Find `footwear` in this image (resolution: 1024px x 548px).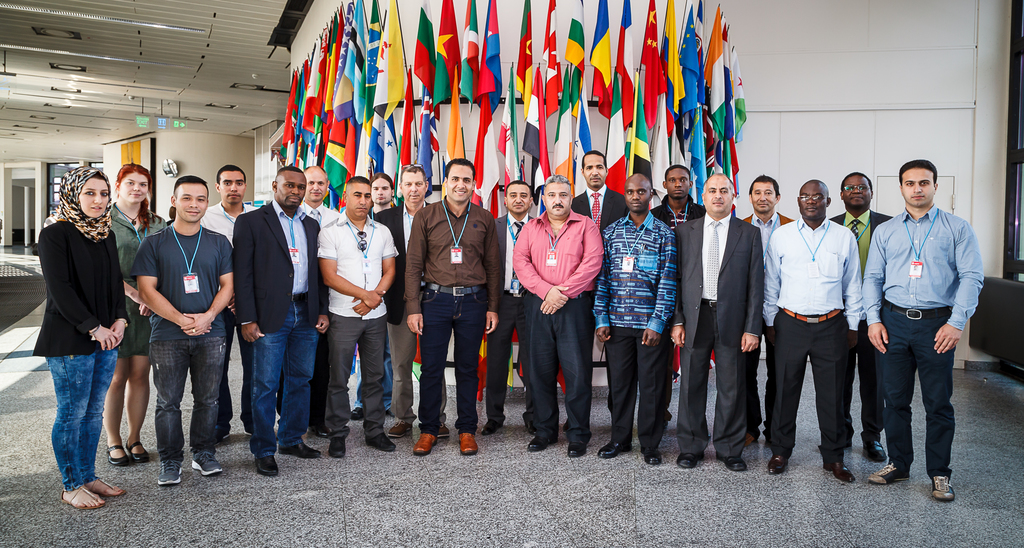
(x1=527, y1=435, x2=550, y2=453).
